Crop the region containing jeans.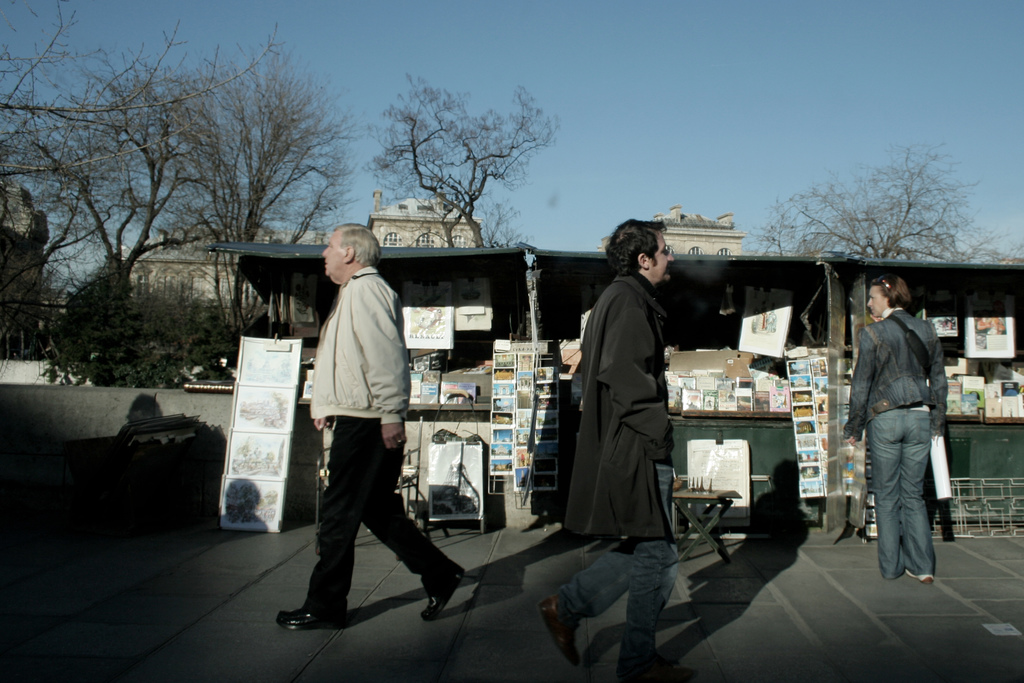
Crop region: <region>866, 406, 932, 580</region>.
